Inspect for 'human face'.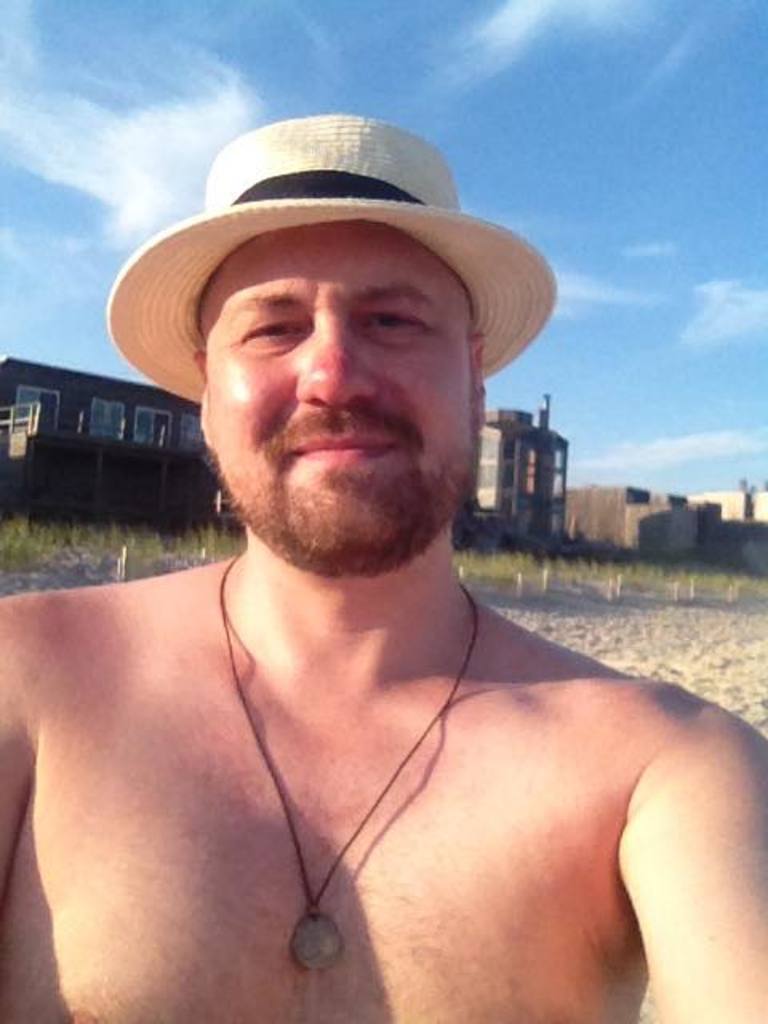
Inspection: 206, 224, 470, 552.
